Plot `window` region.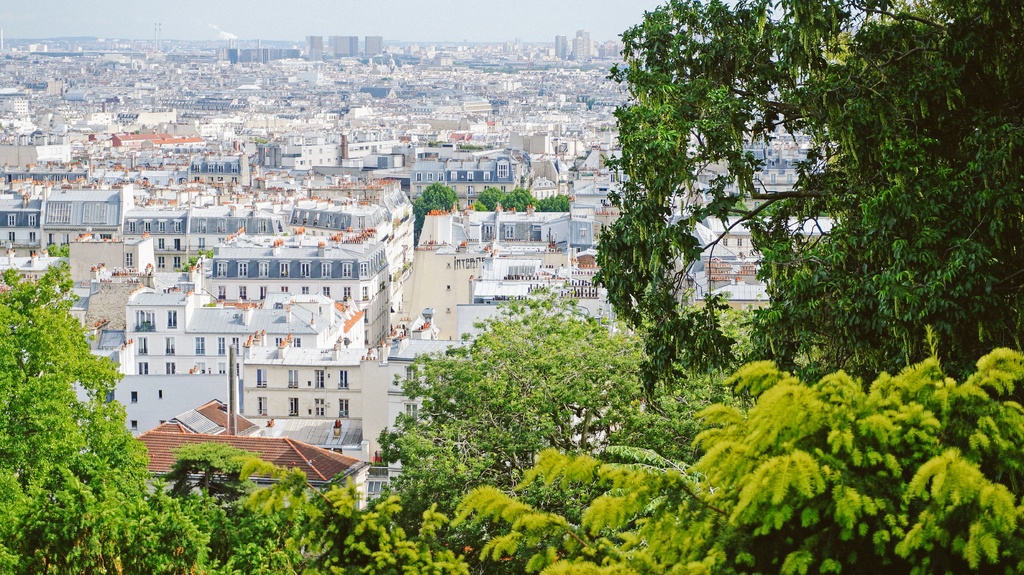
Plotted at x1=321, y1=287, x2=330, y2=296.
